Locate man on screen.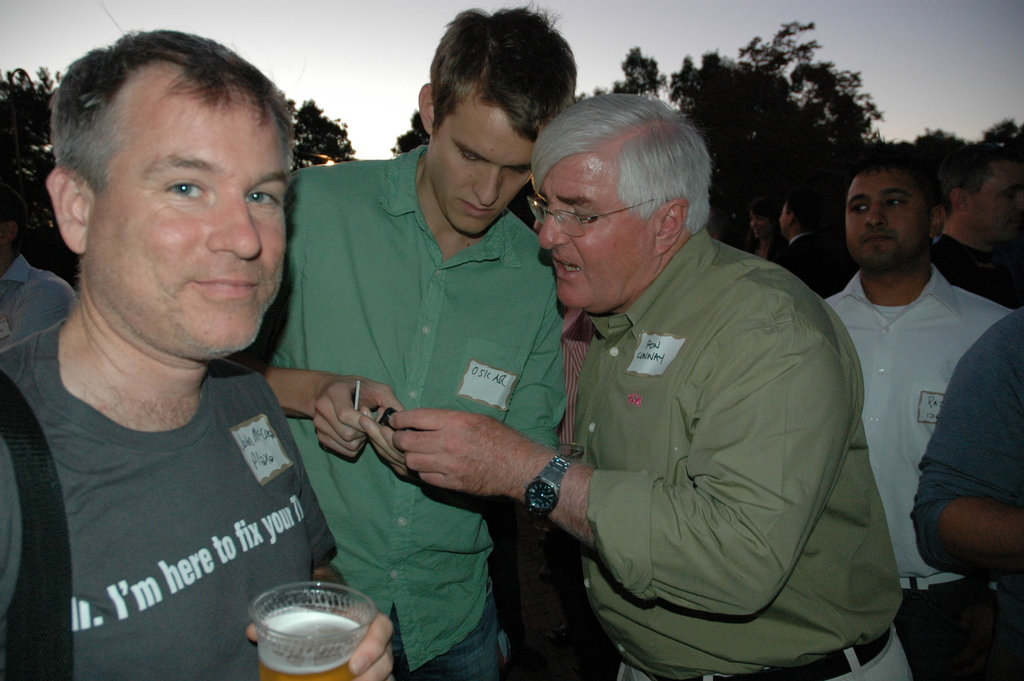
On screen at l=775, t=191, r=857, b=298.
